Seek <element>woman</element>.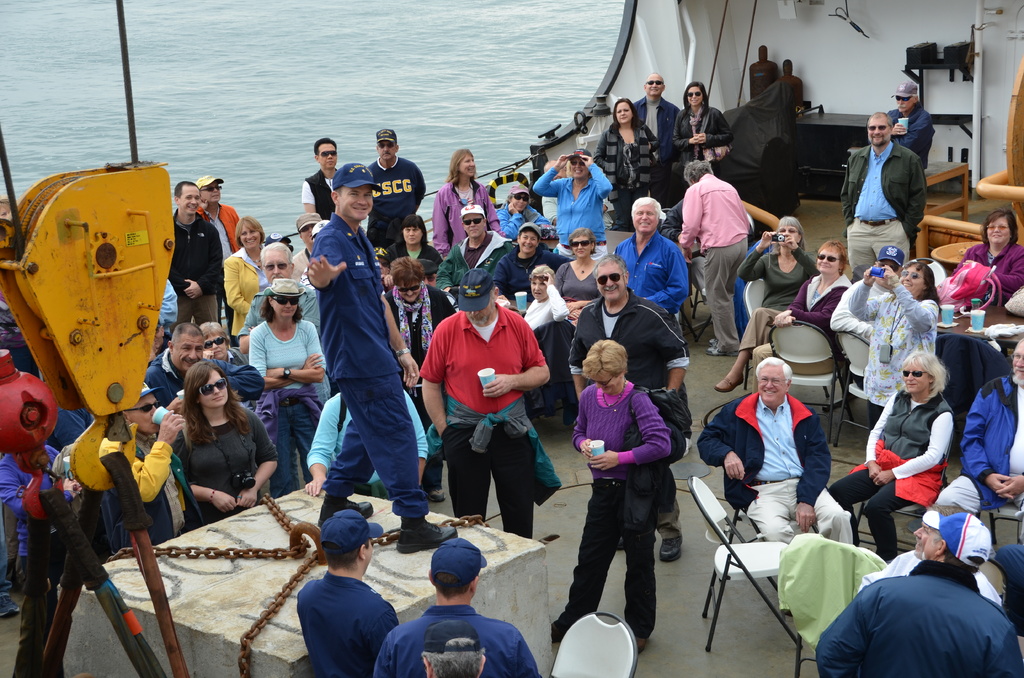
bbox=(552, 223, 605, 296).
